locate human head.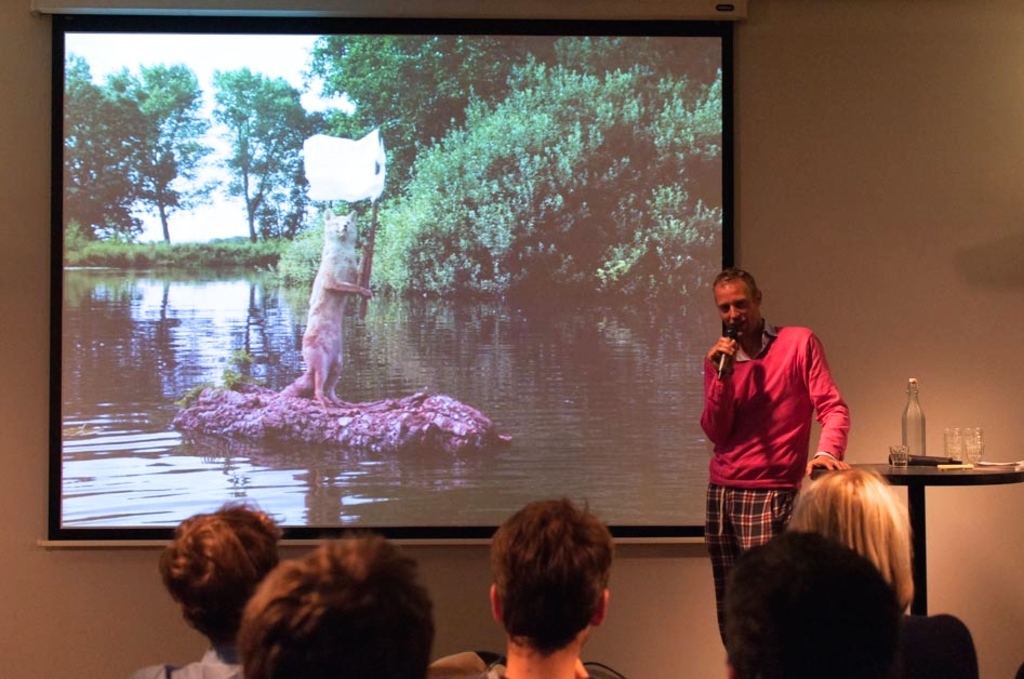
Bounding box: bbox(726, 537, 905, 678).
